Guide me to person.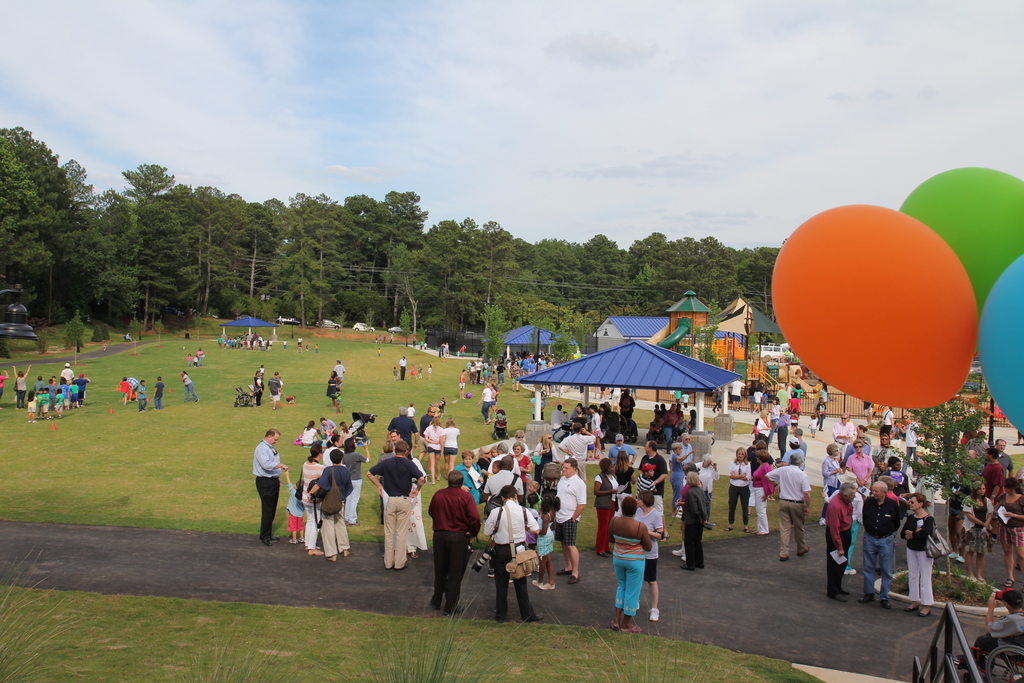
Guidance: 300:418:318:446.
